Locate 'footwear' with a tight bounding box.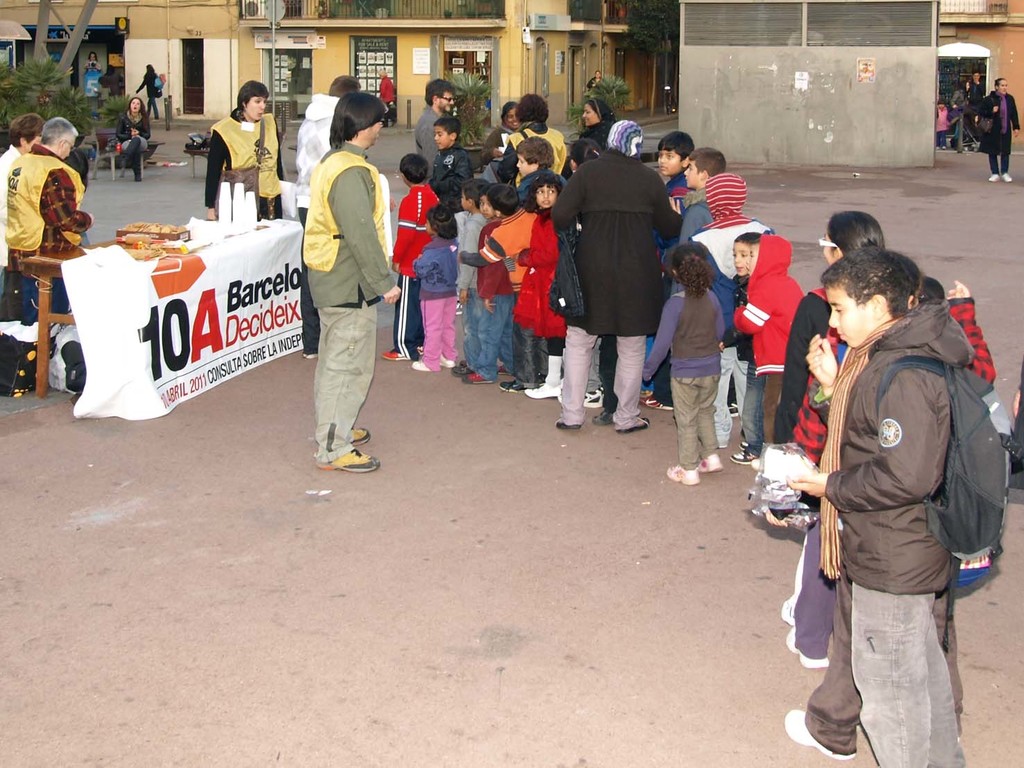
(638, 393, 677, 412).
